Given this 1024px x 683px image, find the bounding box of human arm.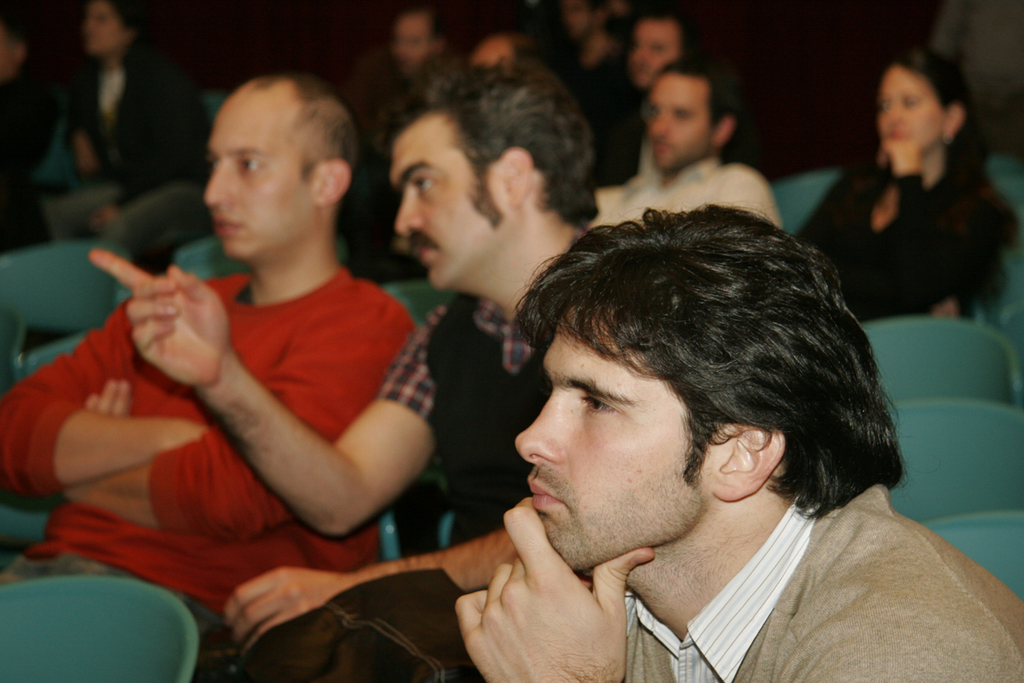
{"left": 881, "top": 124, "right": 1010, "bottom": 294}.
